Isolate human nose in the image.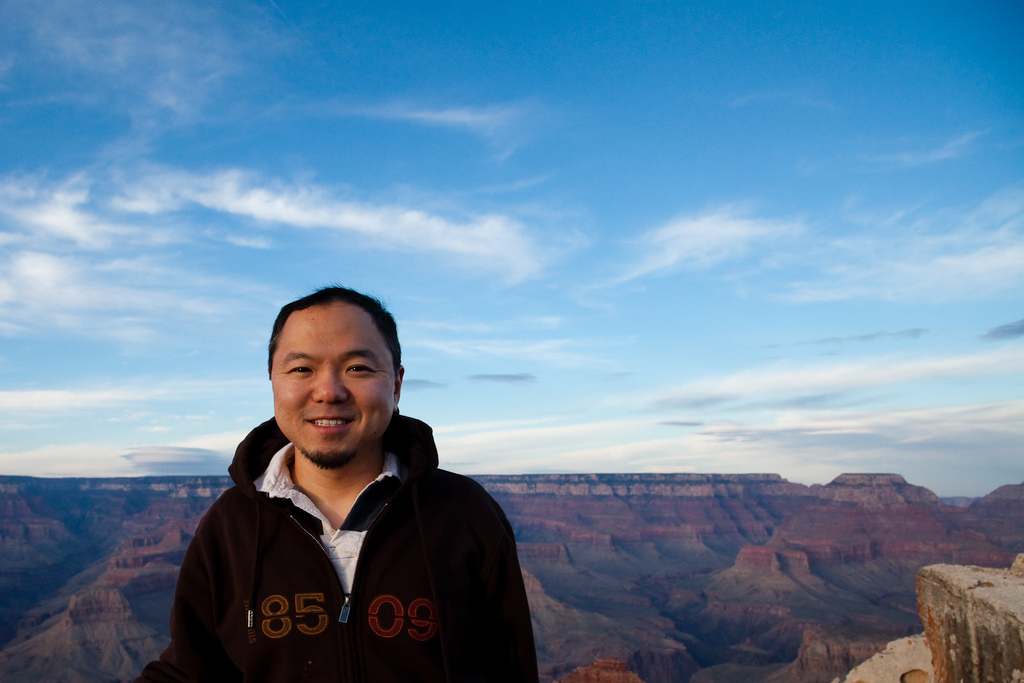
Isolated region: (312, 371, 346, 402).
